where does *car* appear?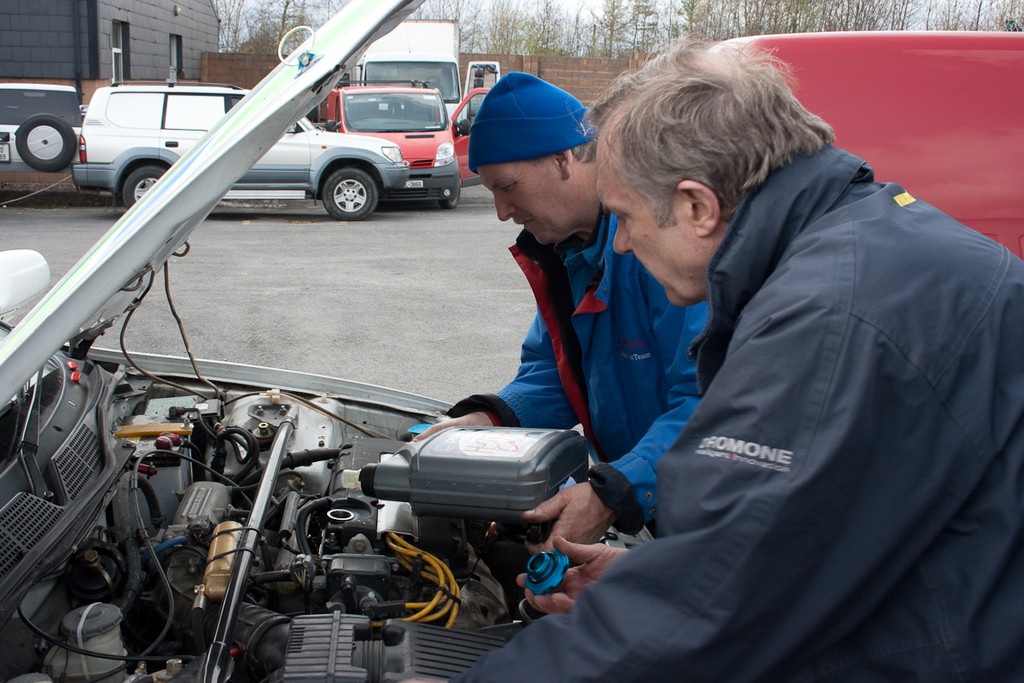
Appears at {"left": 0, "top": 0, "right": 662, "bottom": 682}.
